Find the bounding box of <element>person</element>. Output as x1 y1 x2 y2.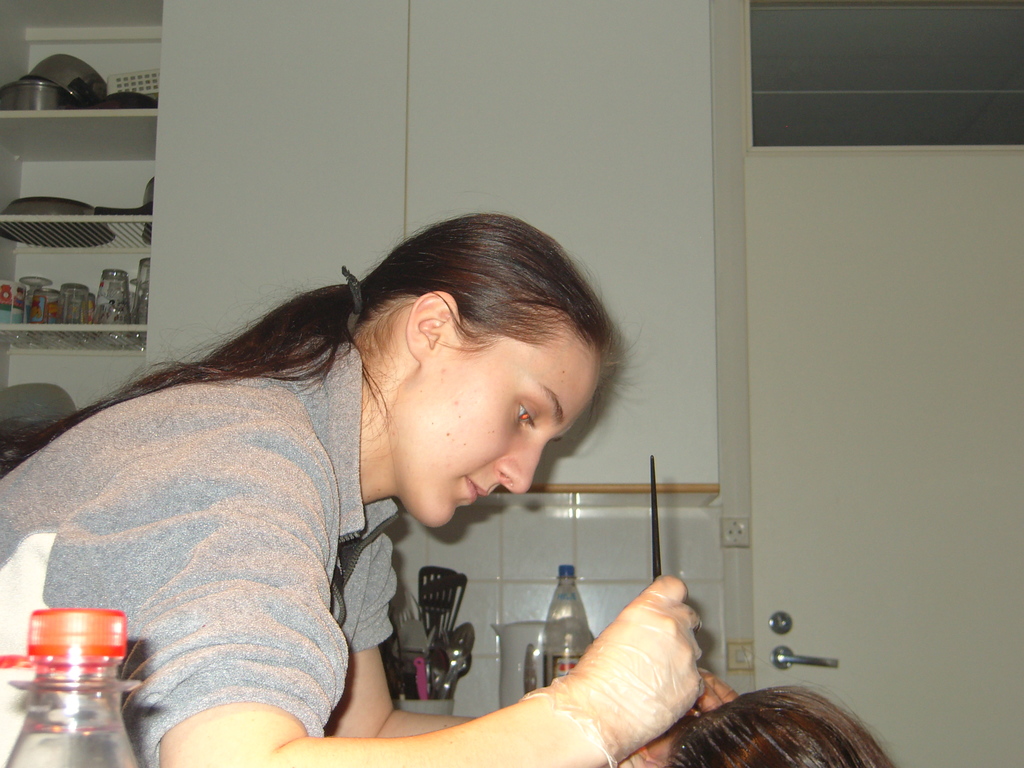
0 200 737 767.
